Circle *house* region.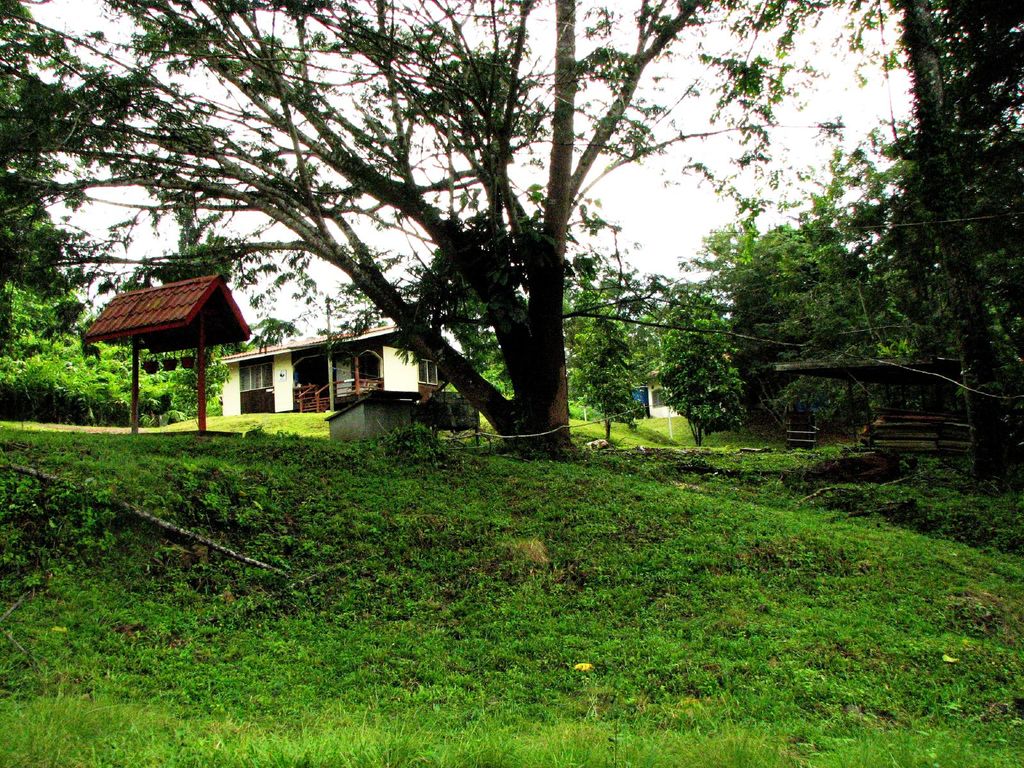
Region: box=[219, 318, 444, 419].
